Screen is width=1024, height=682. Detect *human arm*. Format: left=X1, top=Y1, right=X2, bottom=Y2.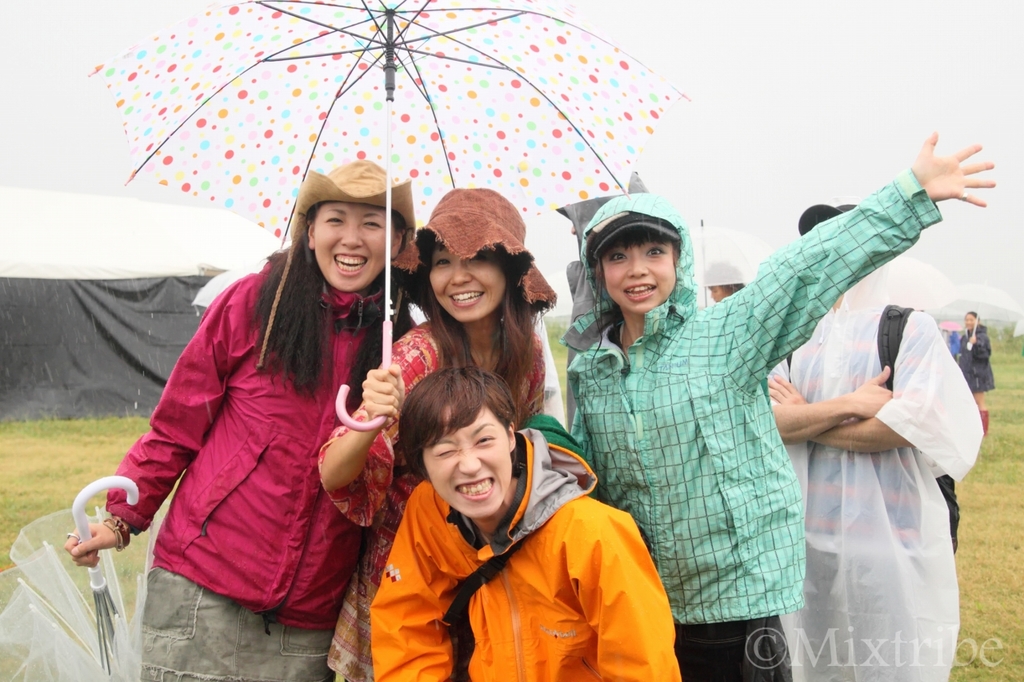
left=50, top=254, right=284, bottom=577.
